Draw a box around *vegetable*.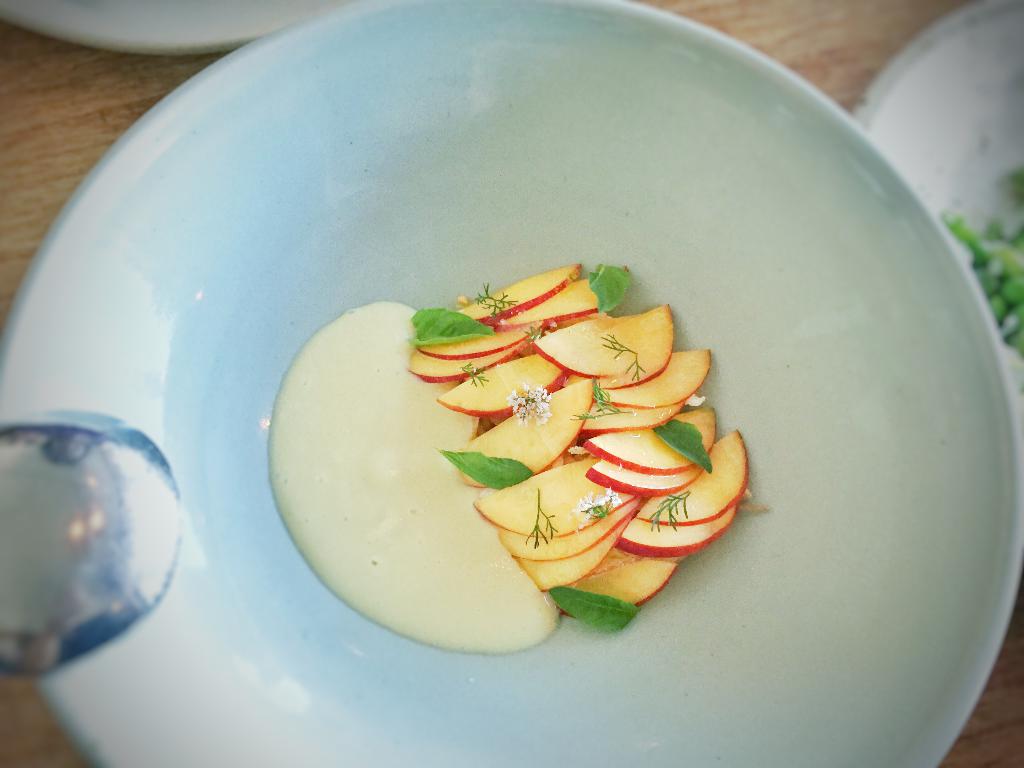
(952, 168, 1023, 358).
